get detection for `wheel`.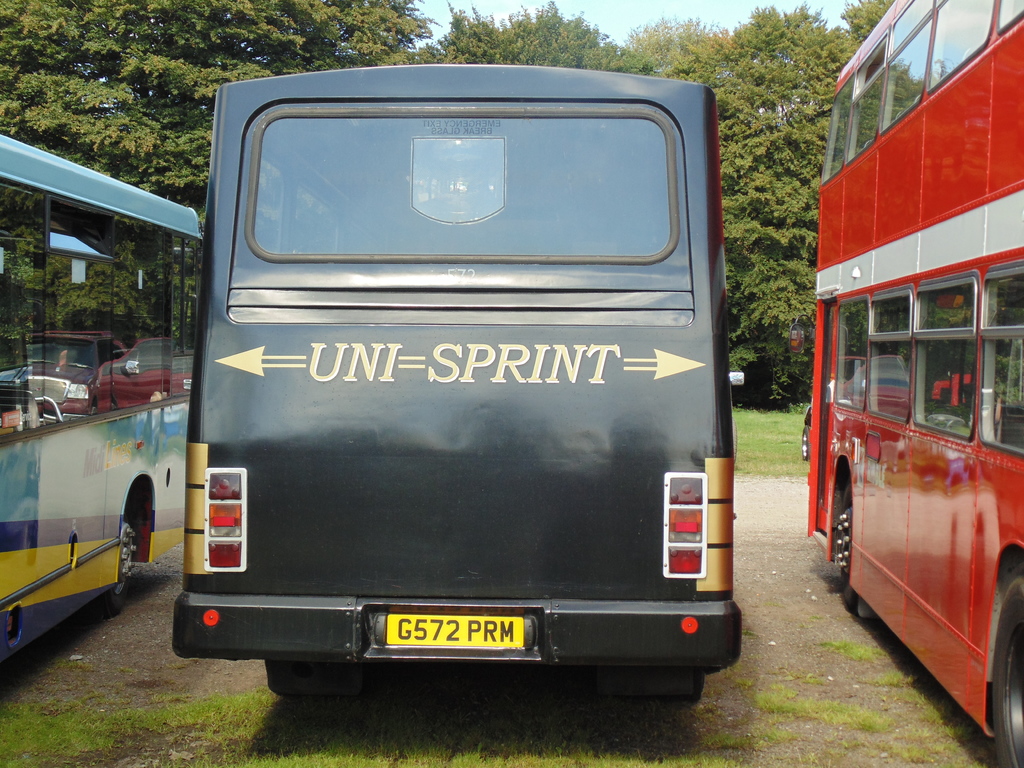
Detection: BBox(595, 661, 697, 696).
